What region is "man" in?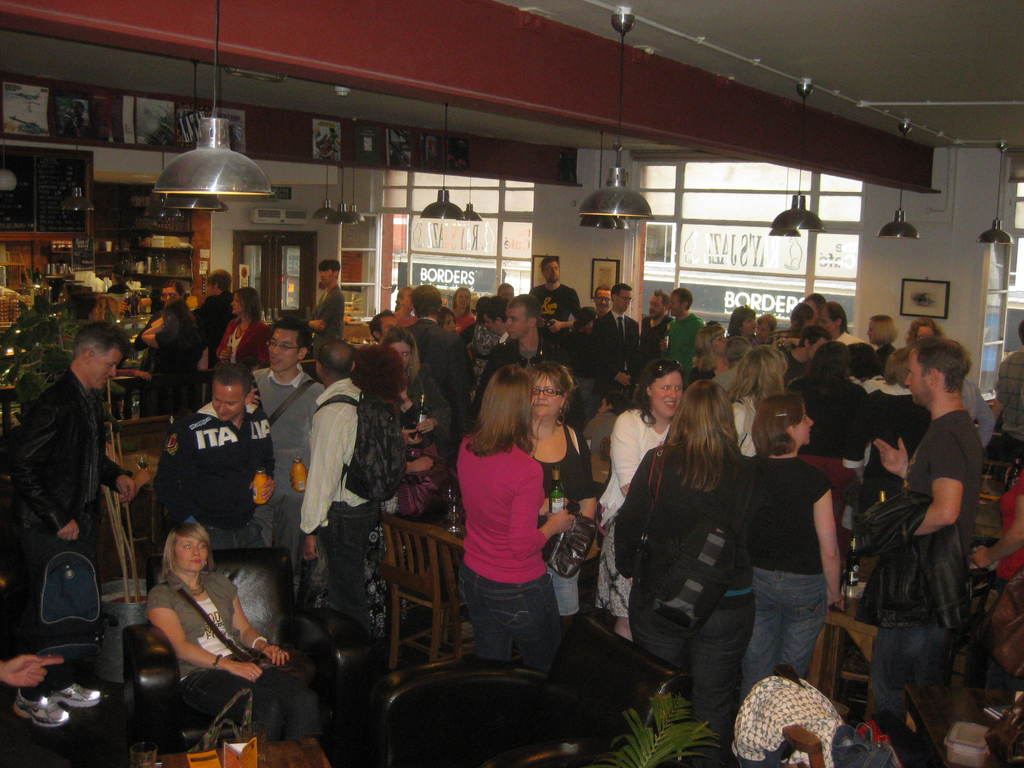
(290,340,399,635).
